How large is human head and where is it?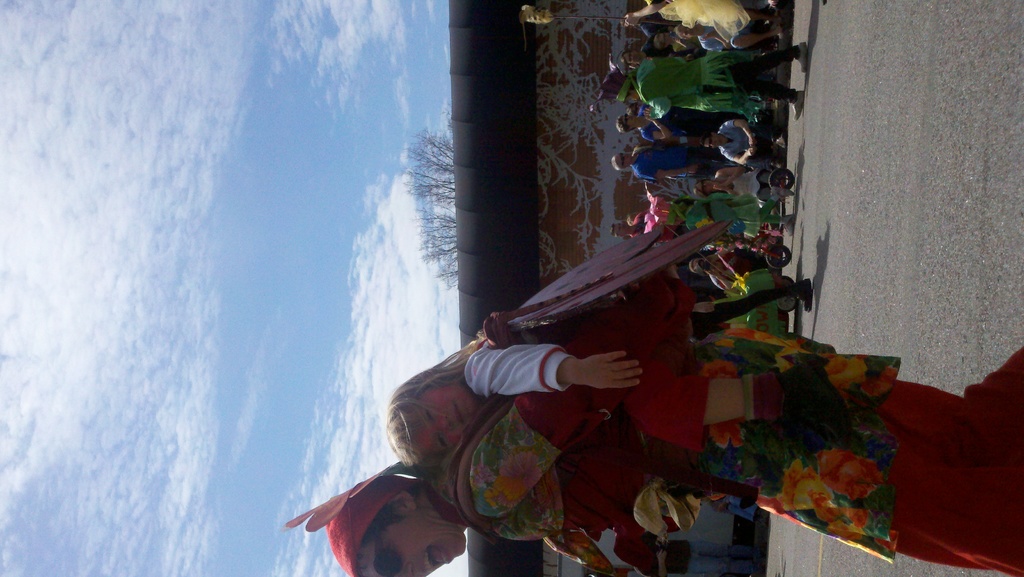
Bounding box: 385,370,478,458.
